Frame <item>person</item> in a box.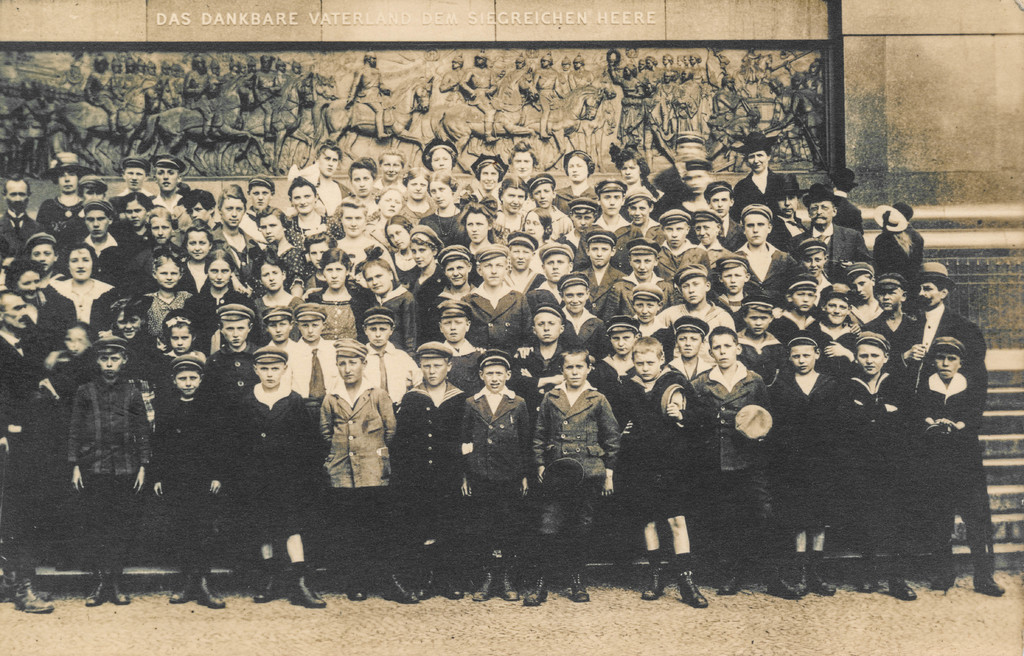
823 284 854 340.
